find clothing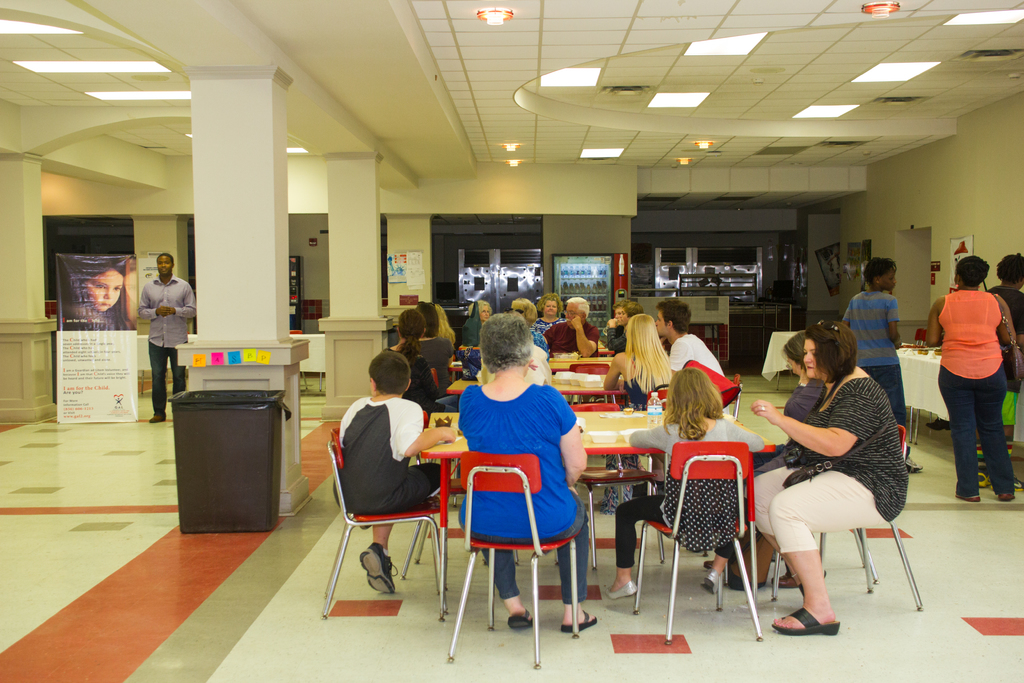
pyautogui.locateOnScreen(831, 290, 906, 425)
